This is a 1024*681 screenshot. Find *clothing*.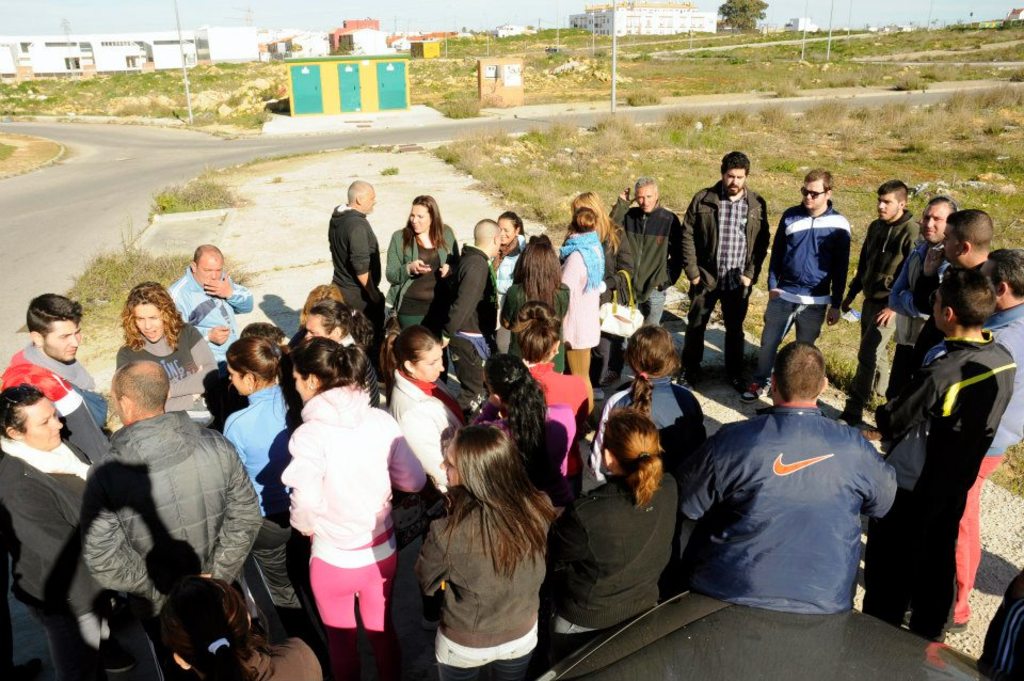
Bounding box: bbox=[975, 304, 1022, 630].
